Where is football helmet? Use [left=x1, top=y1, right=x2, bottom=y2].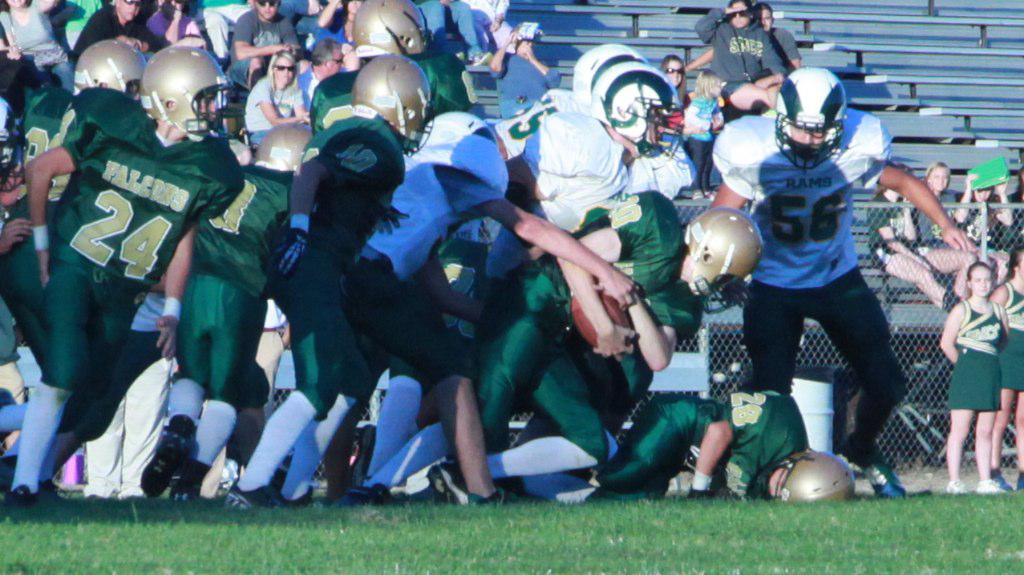
[left=70, top=47, right=144, bottom=85].
